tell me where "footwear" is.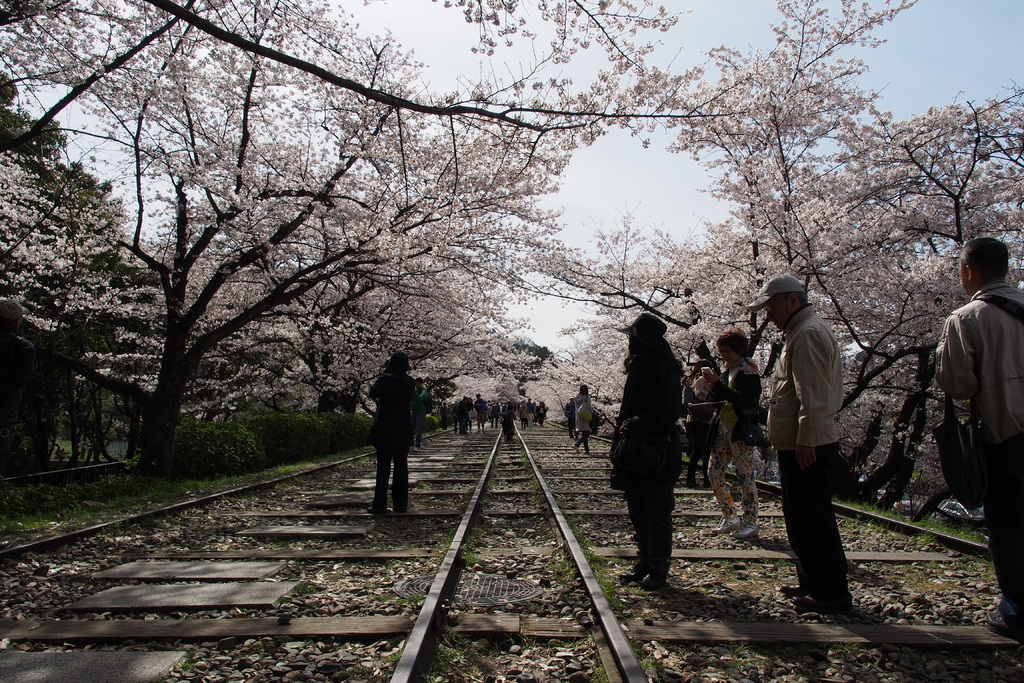
"footwear" is at region(705, 477, 713, 491).
